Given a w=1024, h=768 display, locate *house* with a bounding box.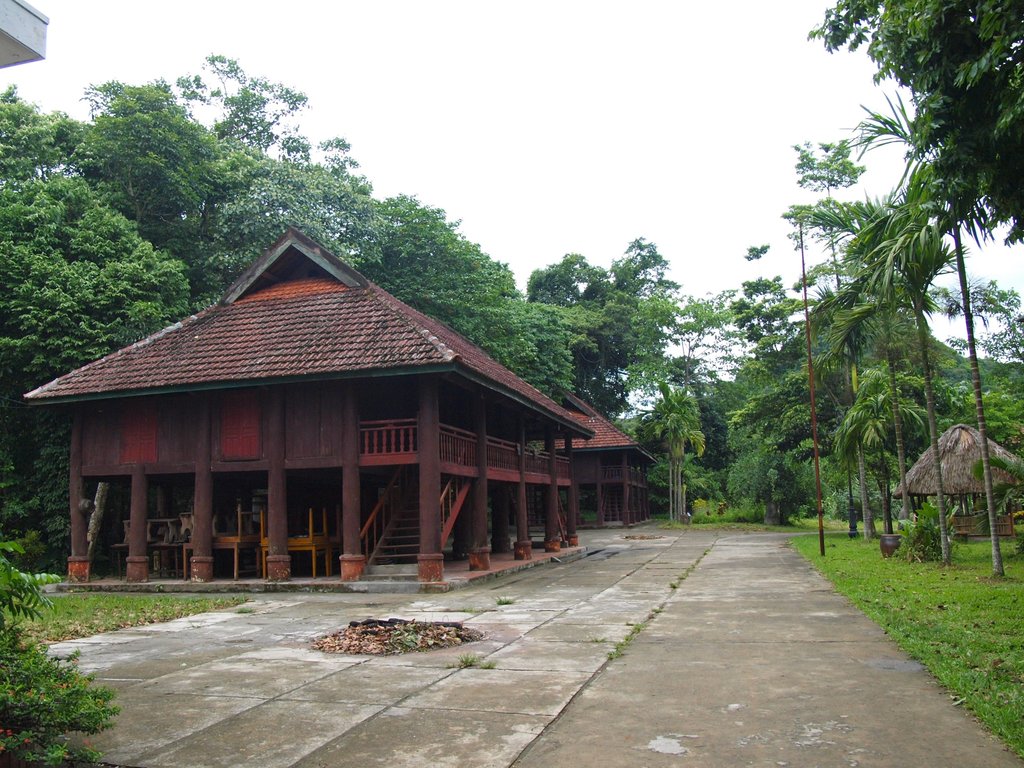
Located: (556,392,654,531).
